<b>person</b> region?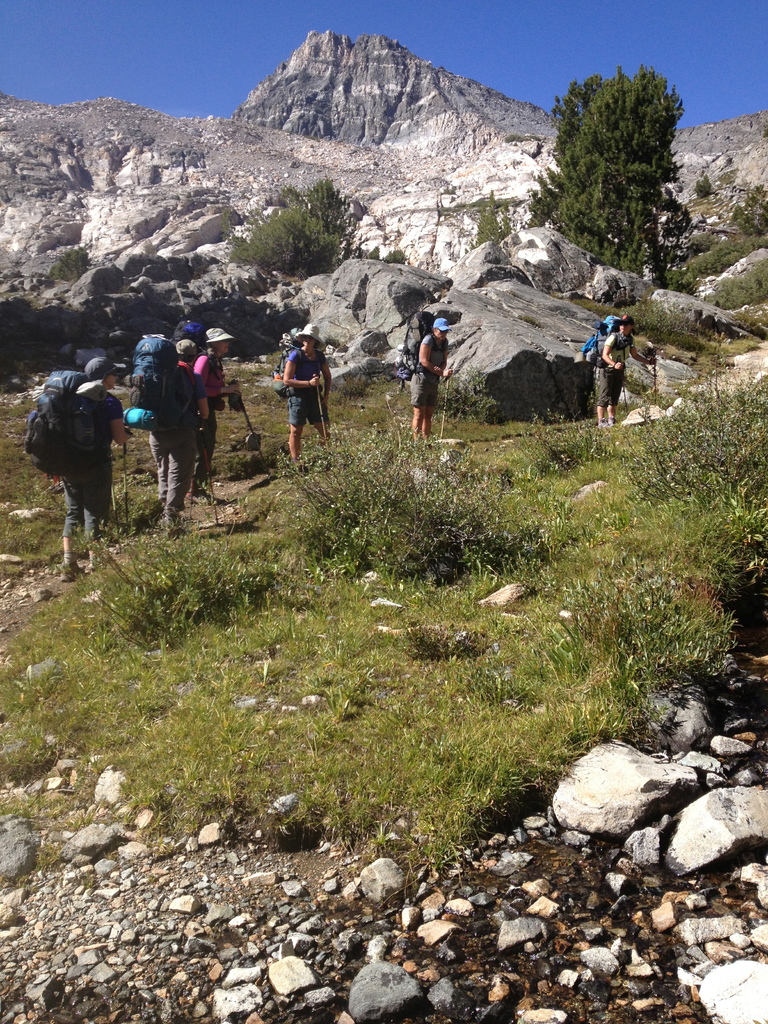
[left=408, top=313, right=451, bottom=450]
